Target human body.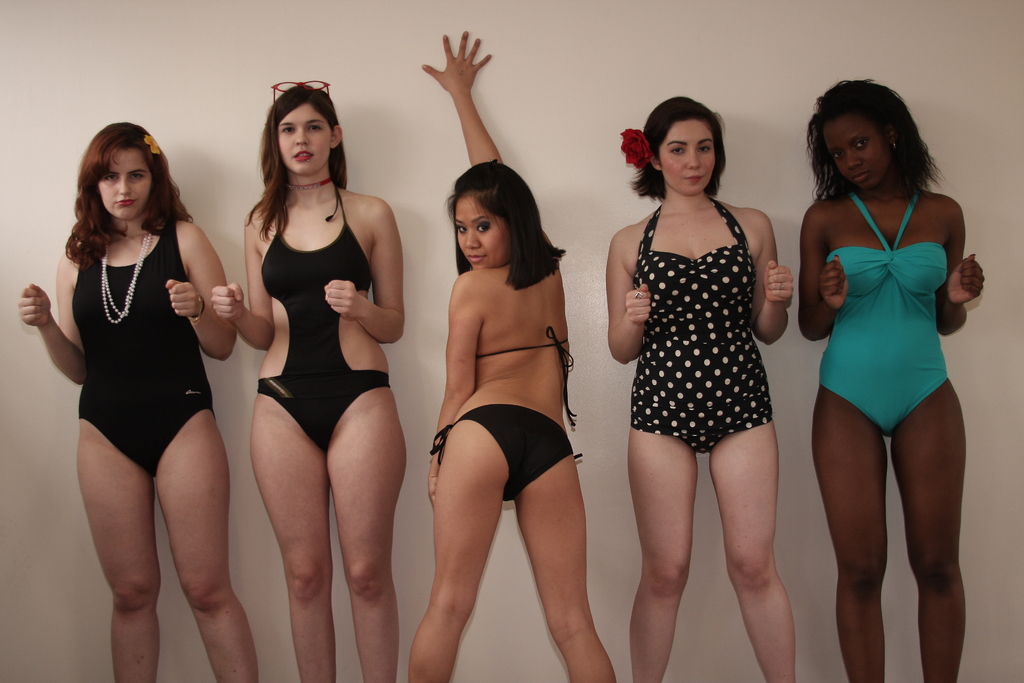
Target region: <region>605, 194, 796, 682</region>.
